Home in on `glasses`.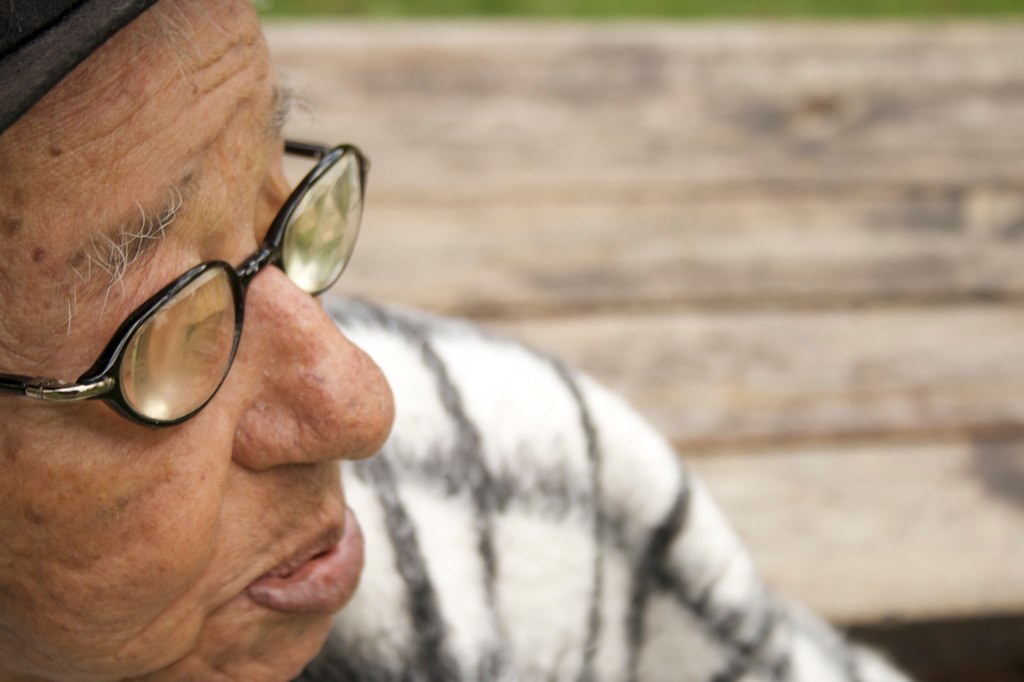
Homed in at 0:130:379:429.
